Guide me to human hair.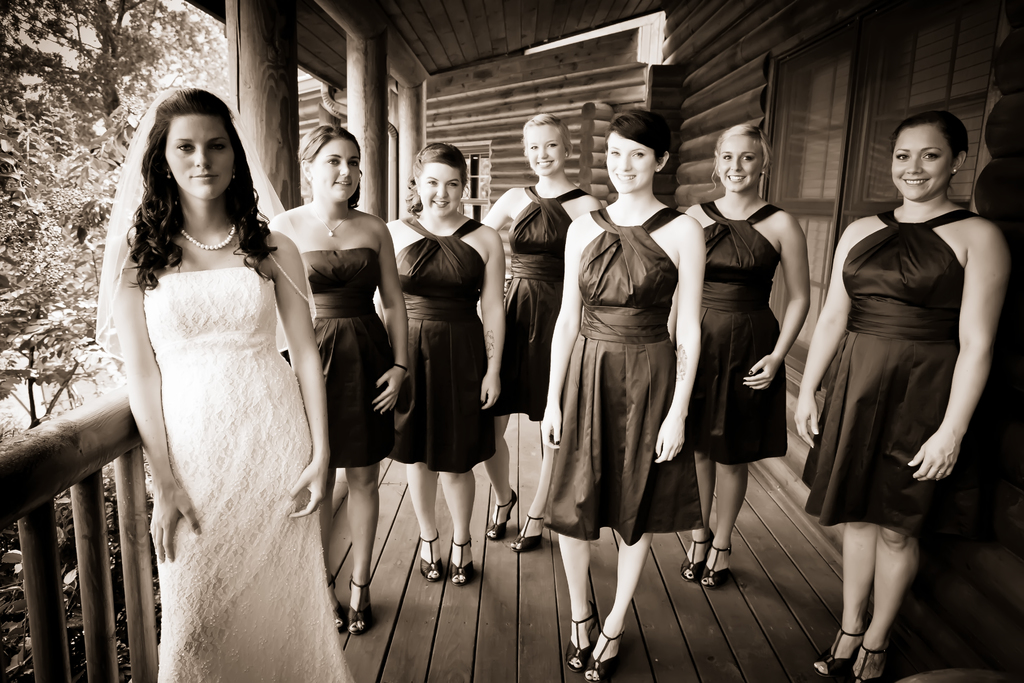
Guidance: locate(402, 147, 465, 217).
